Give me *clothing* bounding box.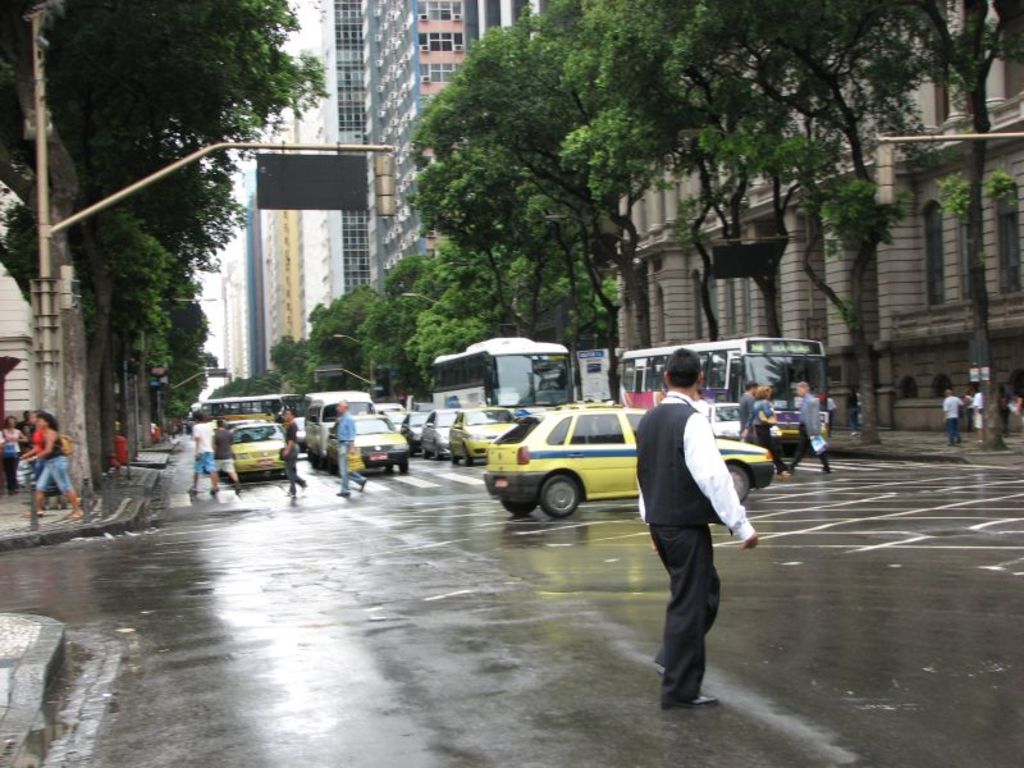
left=756, top=397, right=778, bottom=454.
